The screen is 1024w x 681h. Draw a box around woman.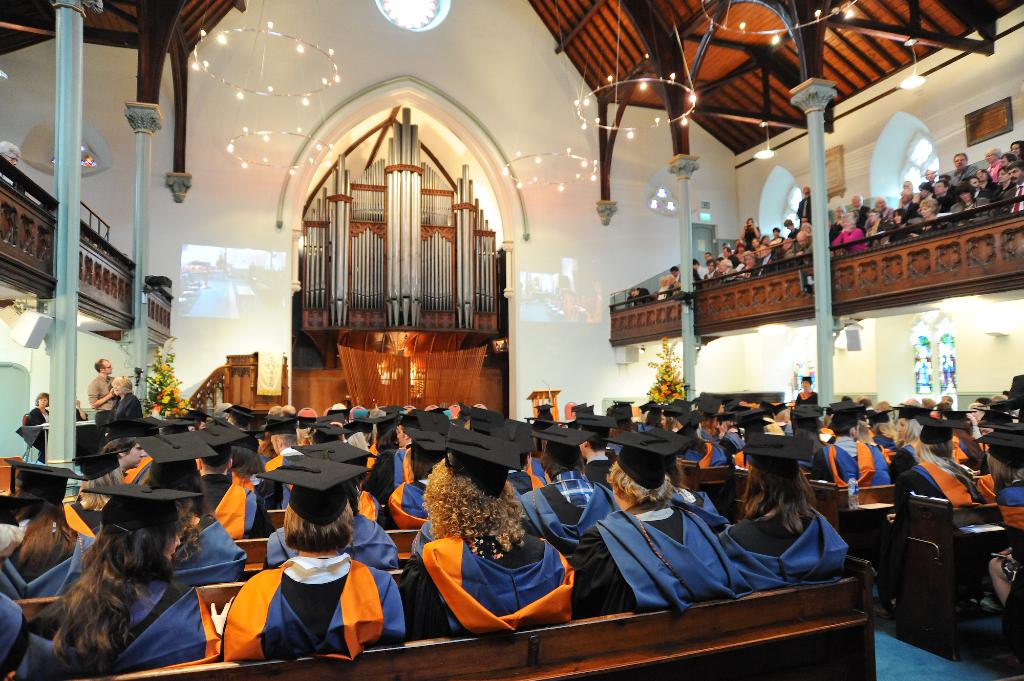
box=[28, 510, 209, 668].
